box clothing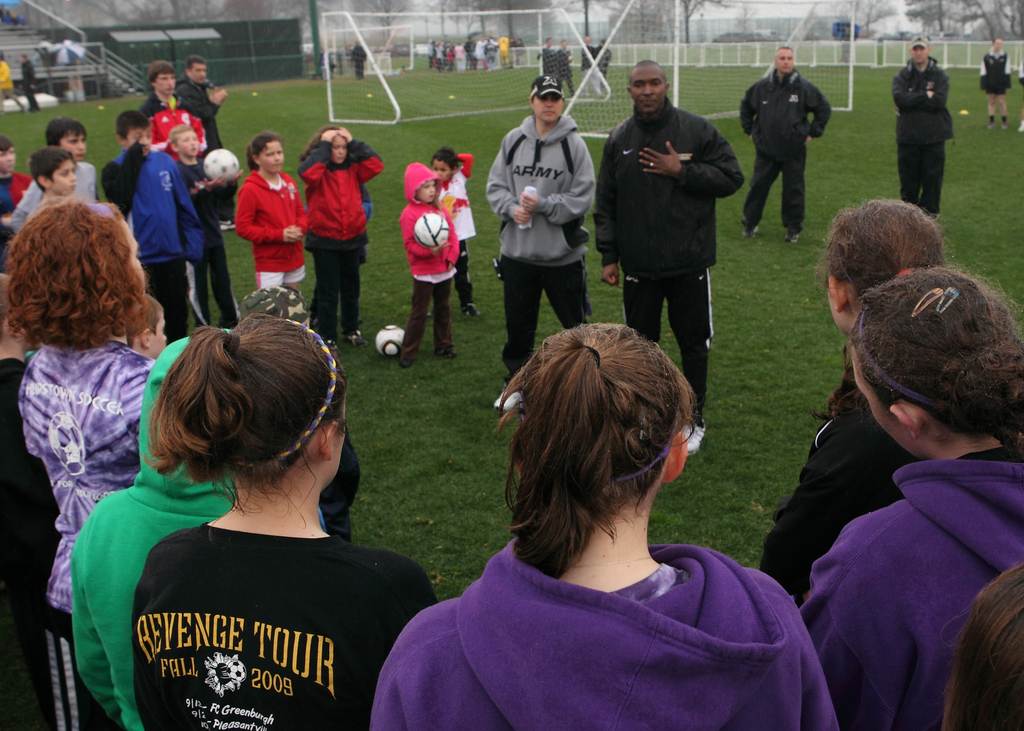
x1=430 y1=47 x2=443 y2=66
